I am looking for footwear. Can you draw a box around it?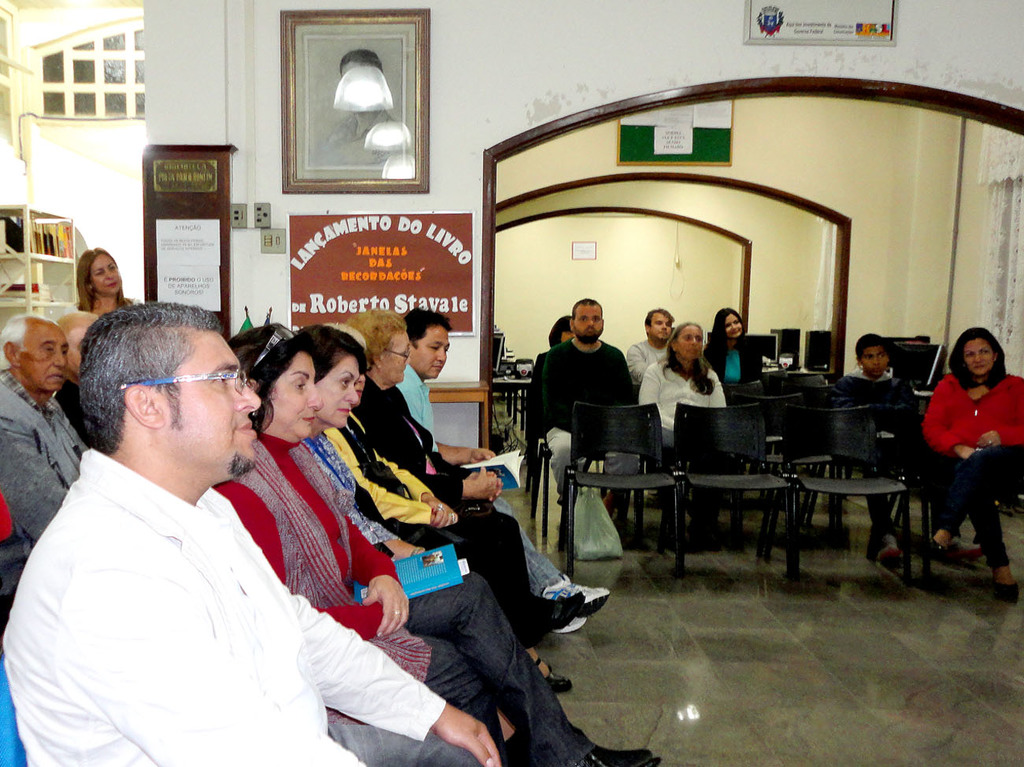
Sure, the bounding box is [x1=546, y1=571, x2=610, y2=617].
